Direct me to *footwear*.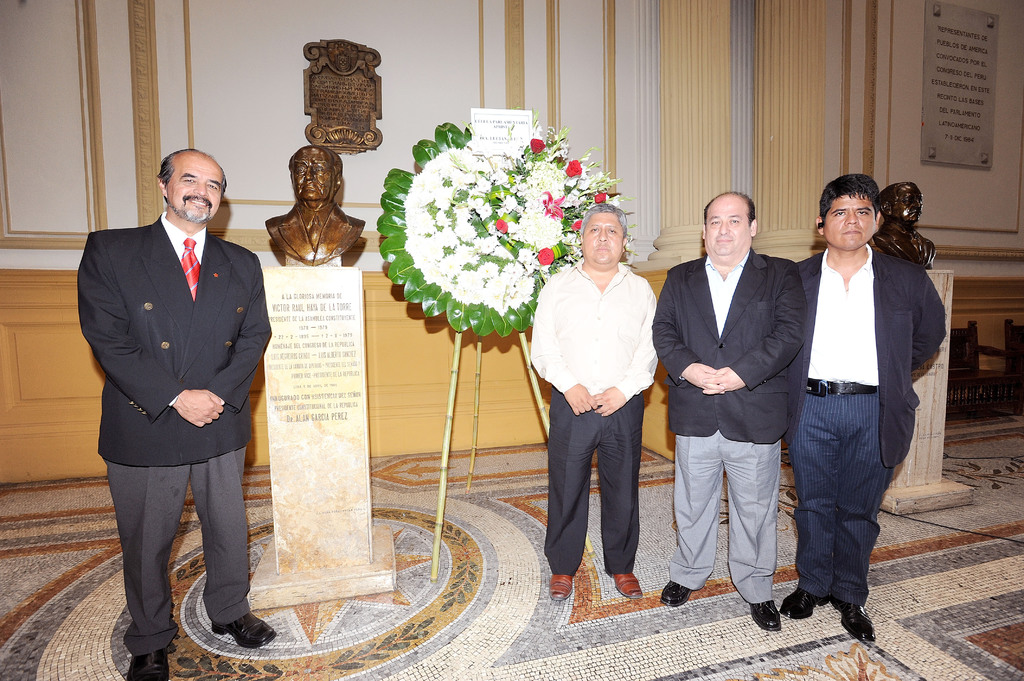
Direction: 750, 601, 779, 634.
